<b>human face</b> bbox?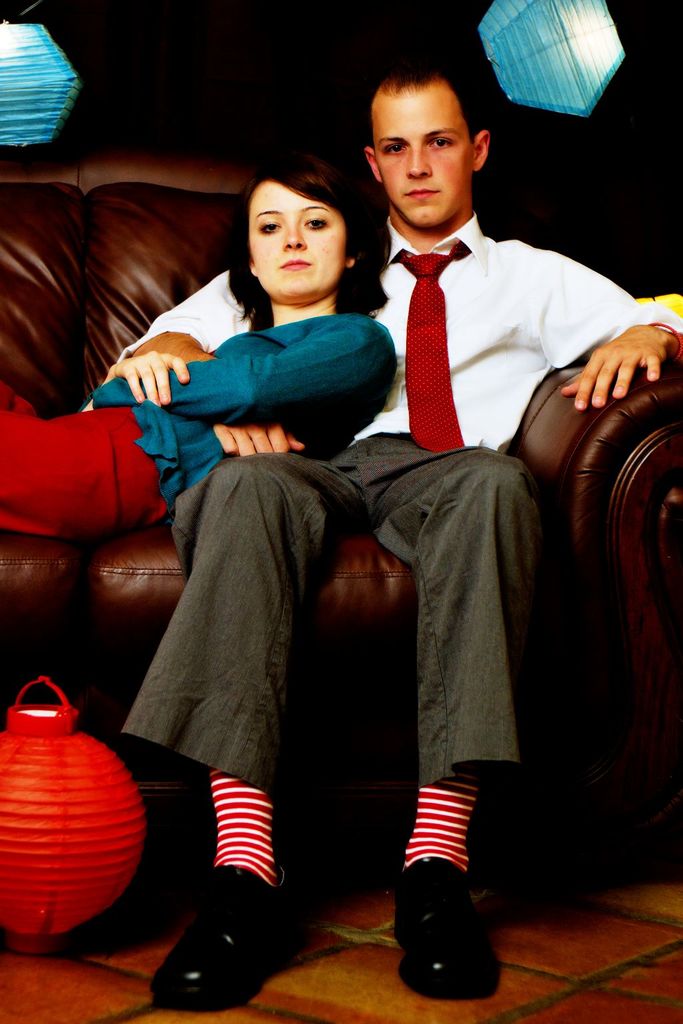
pyautogui.locateOnScreen(360, 59, 495, 218)
